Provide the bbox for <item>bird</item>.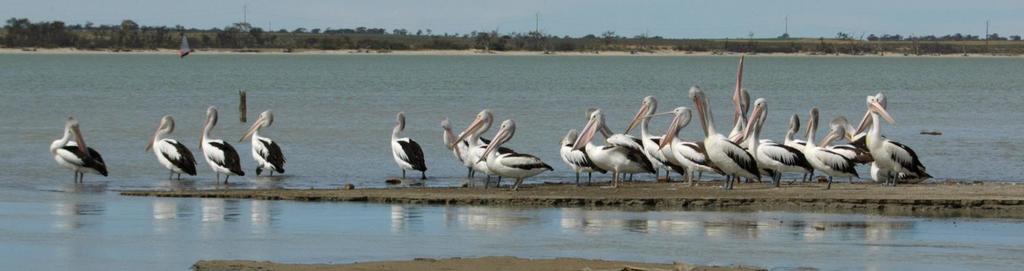
<region>729, 101, 817, 186</region>.
